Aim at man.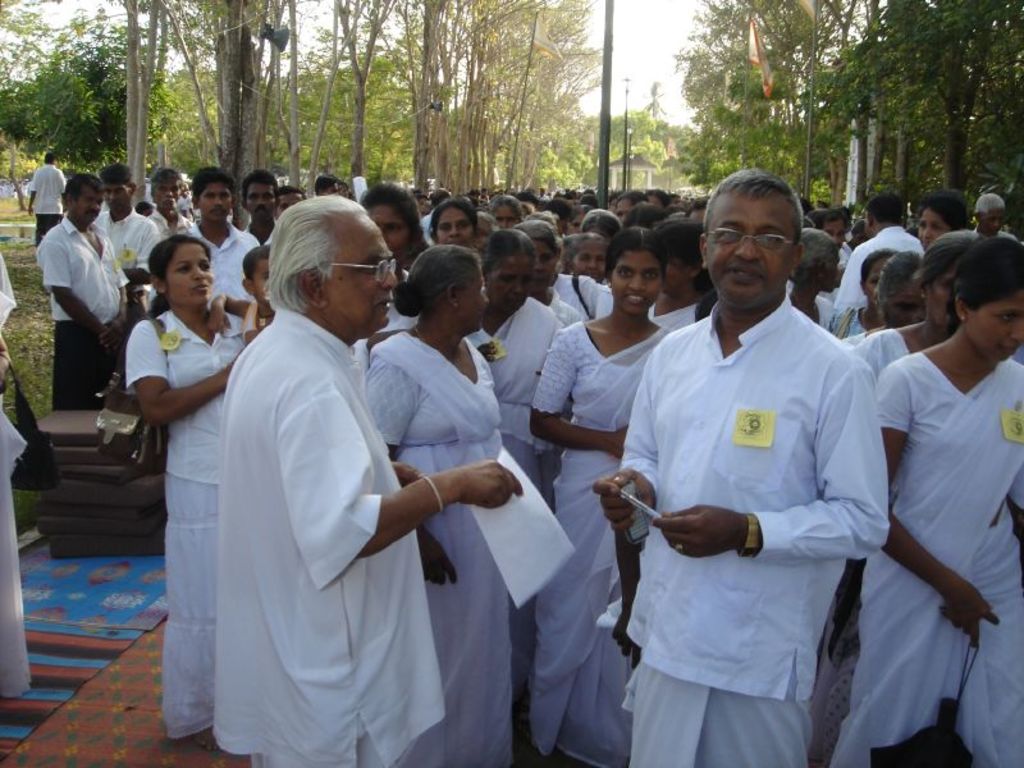
Aimed at 594,163,896,767.
